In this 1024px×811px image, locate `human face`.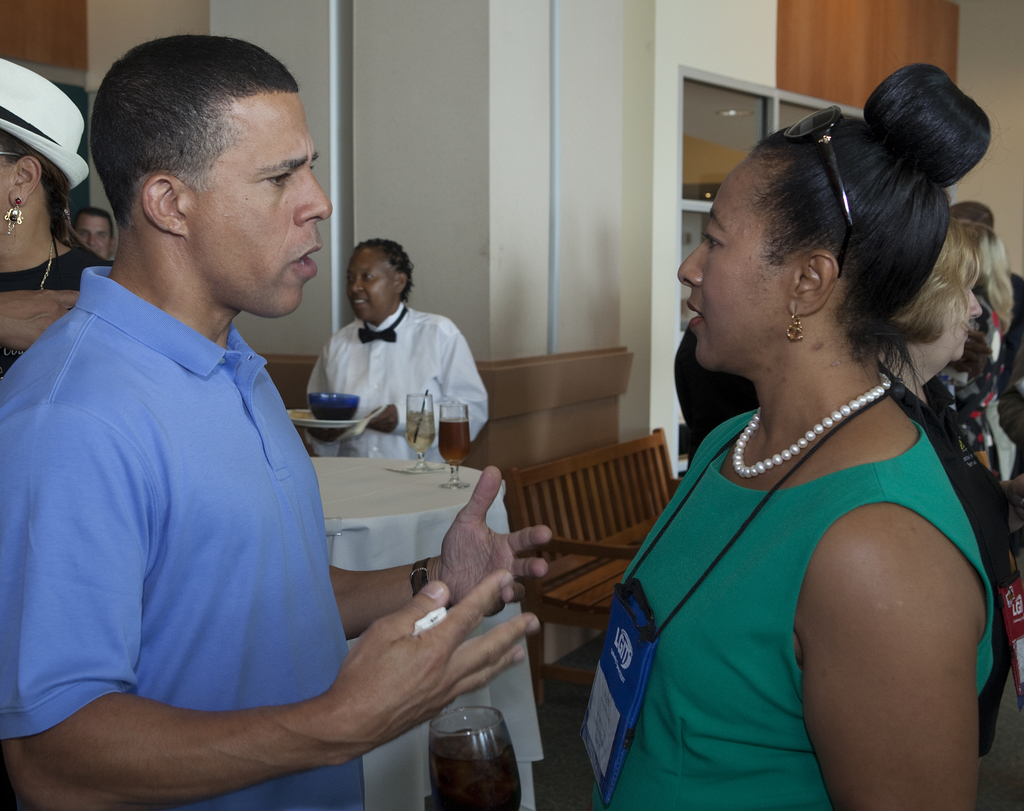
Bounding box: <bbox>193, 87, 340, 318</bbox>.
